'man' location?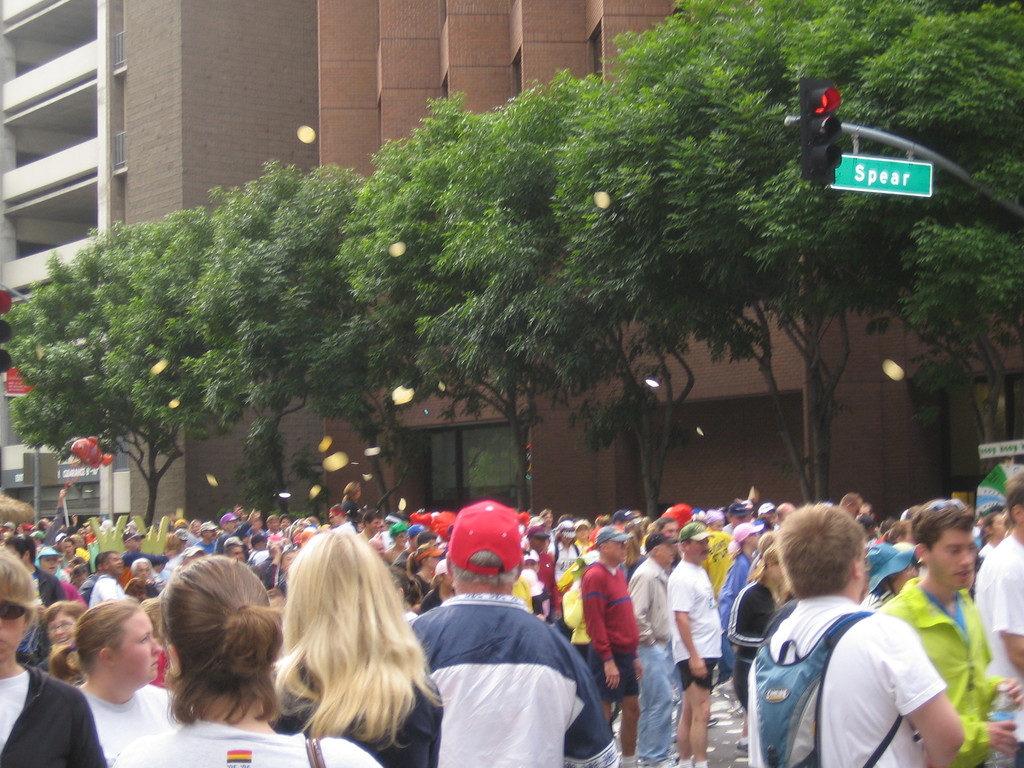
[left=527, top=528, right=552, bottom=550]
